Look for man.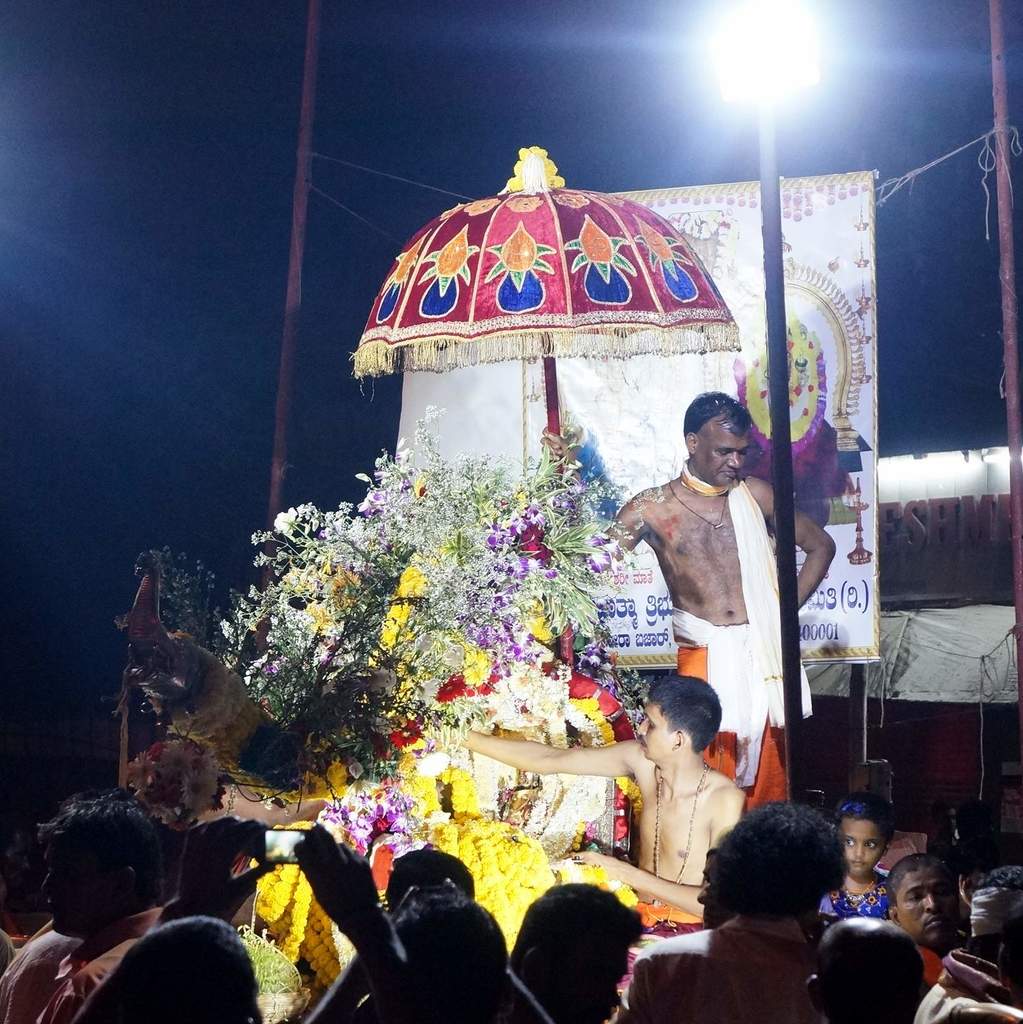
Found: {"x1": 615, "y1": 394, "x2": 812, "y2": 778}.
